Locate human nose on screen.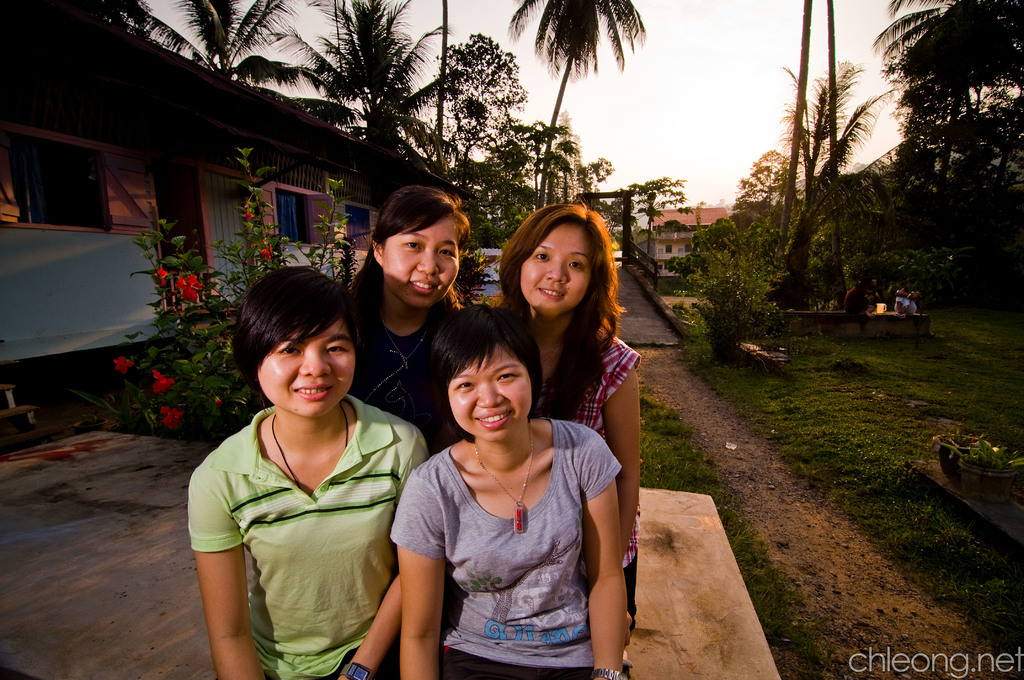
On screen at 300/353/330/380.
